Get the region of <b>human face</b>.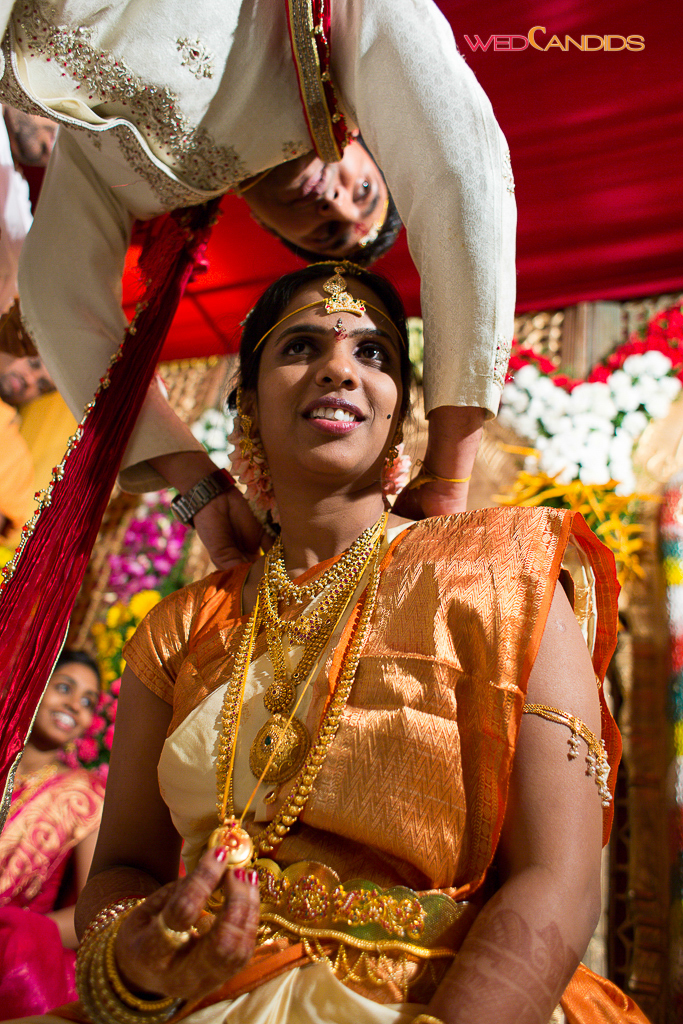
x1=0, y1=352, x2=57, y2=407.
